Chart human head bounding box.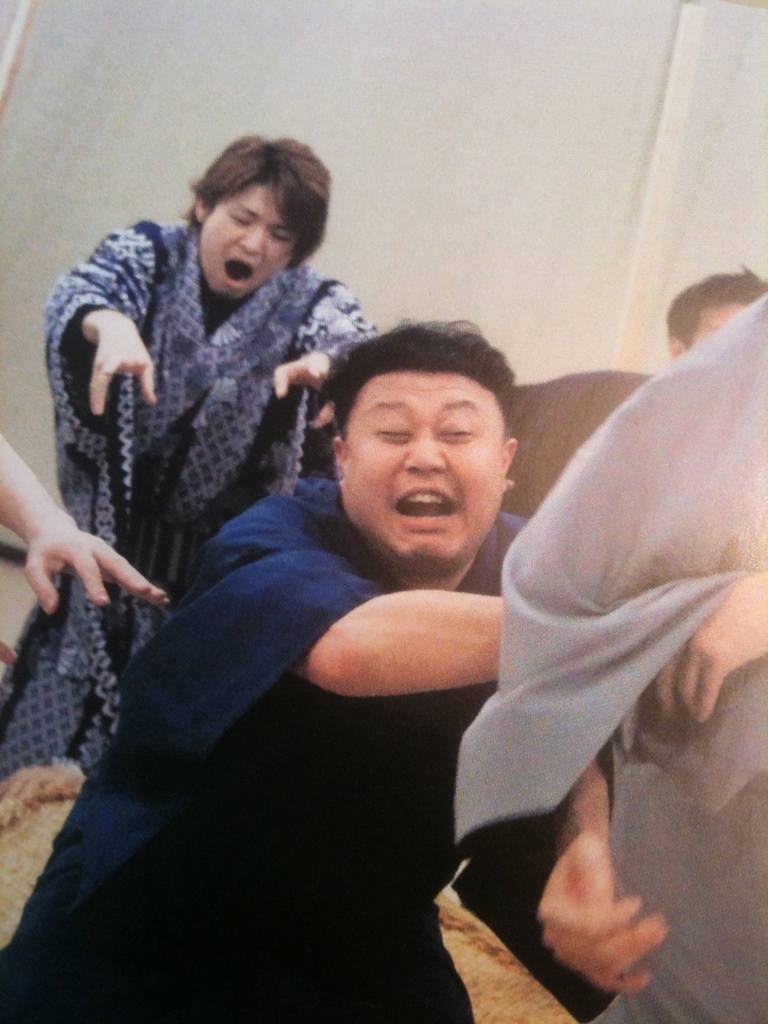
Charted: box=[660, 274, 767, 355].
